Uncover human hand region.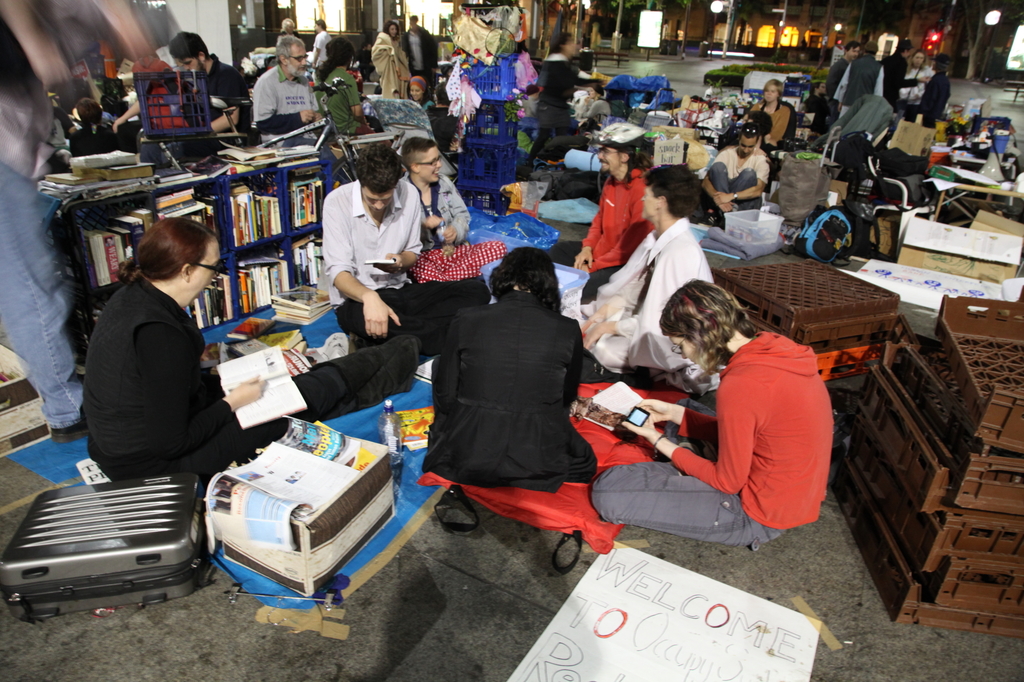
Uncovered: 111, 116, 124, 134.
